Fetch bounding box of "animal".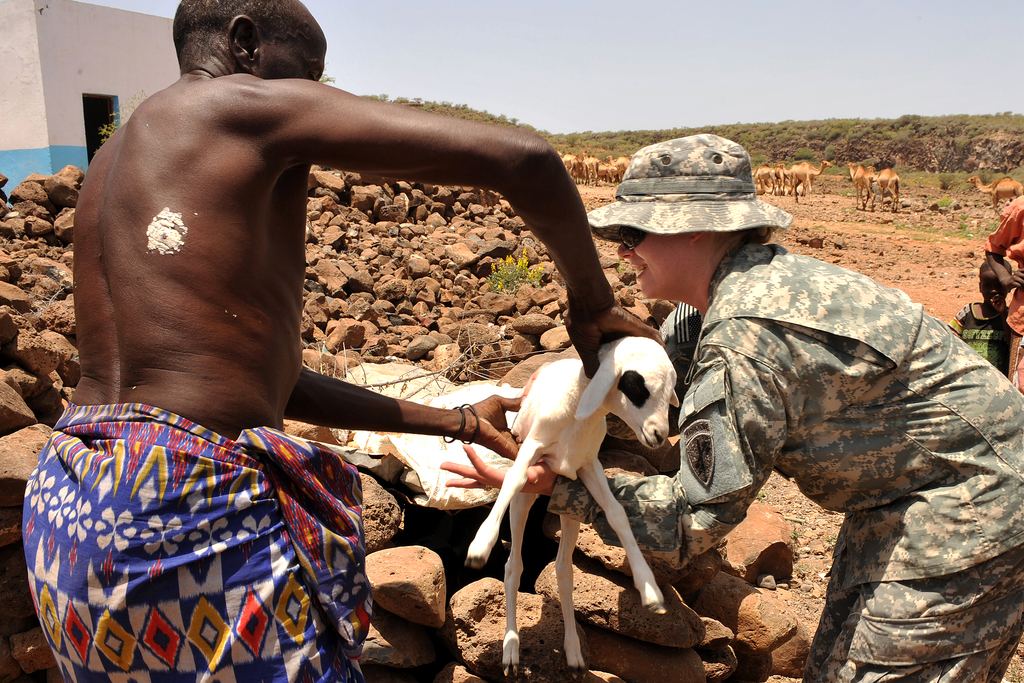
Bbox: {"left": 463, "top": 338, "right": 683, "bottom": 682}.
